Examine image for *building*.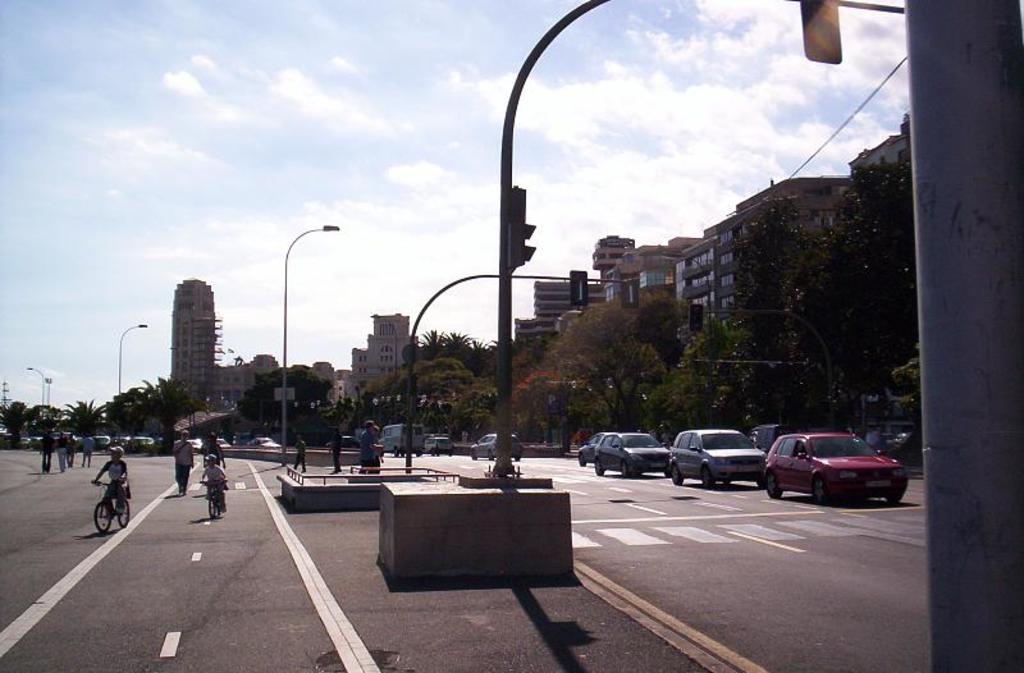
Examination result: pyautogui.locateOnScreen(343, 306, 420, 402).
